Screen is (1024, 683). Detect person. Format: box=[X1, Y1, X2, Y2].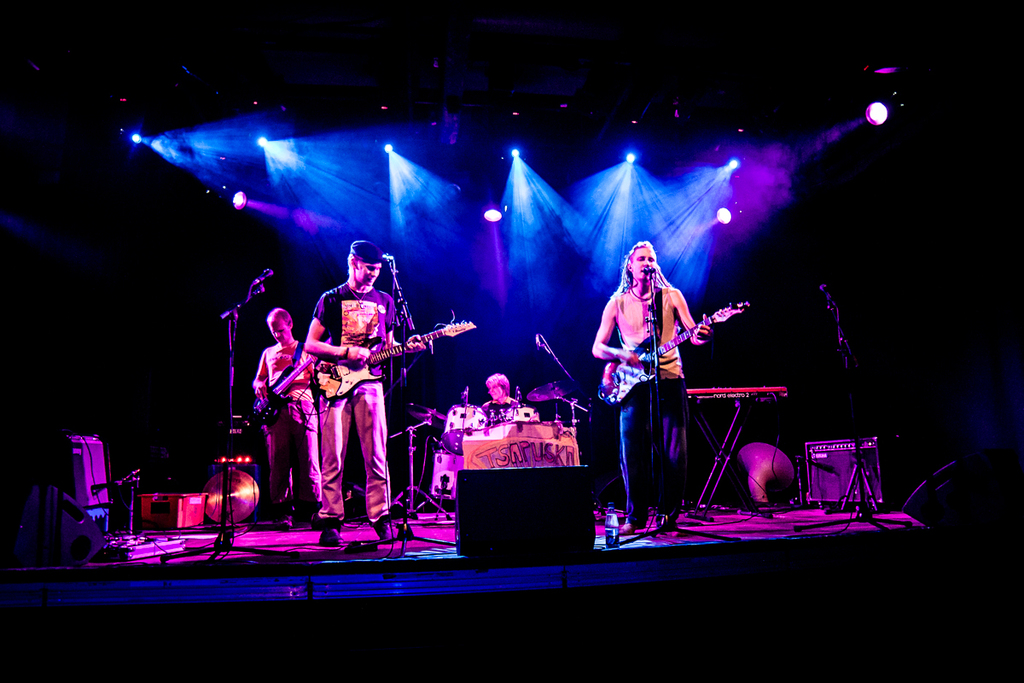
box=[303, 234, 421, 541].
